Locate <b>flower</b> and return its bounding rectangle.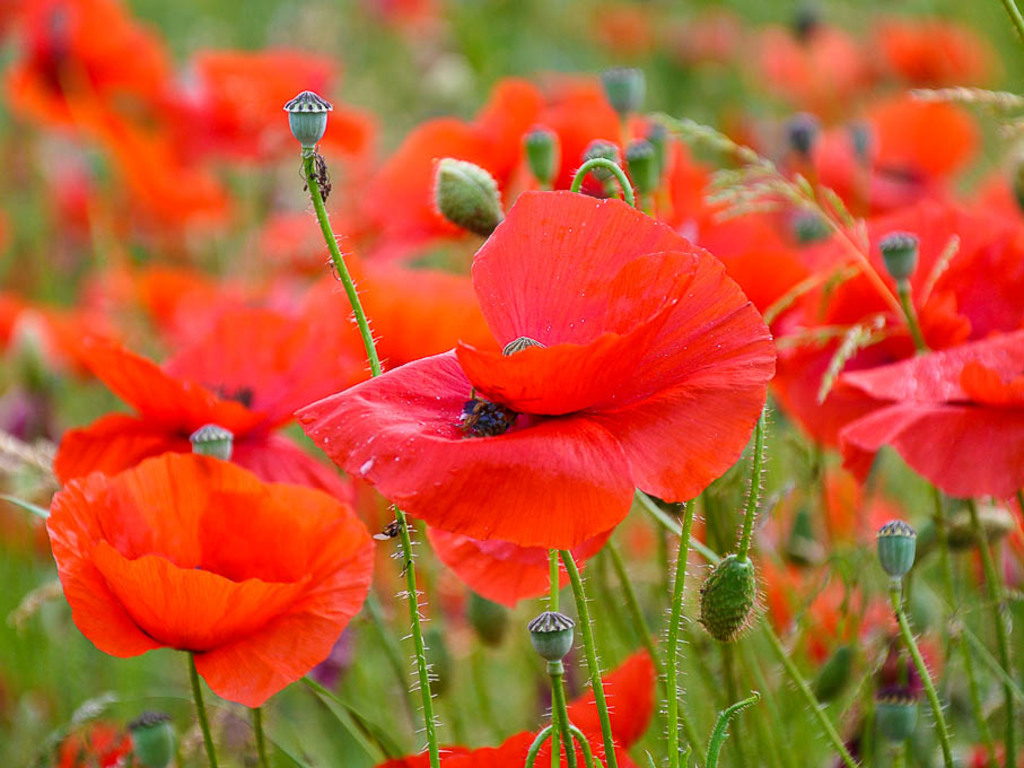
left=378, top=646, right=651, bottom=767.
